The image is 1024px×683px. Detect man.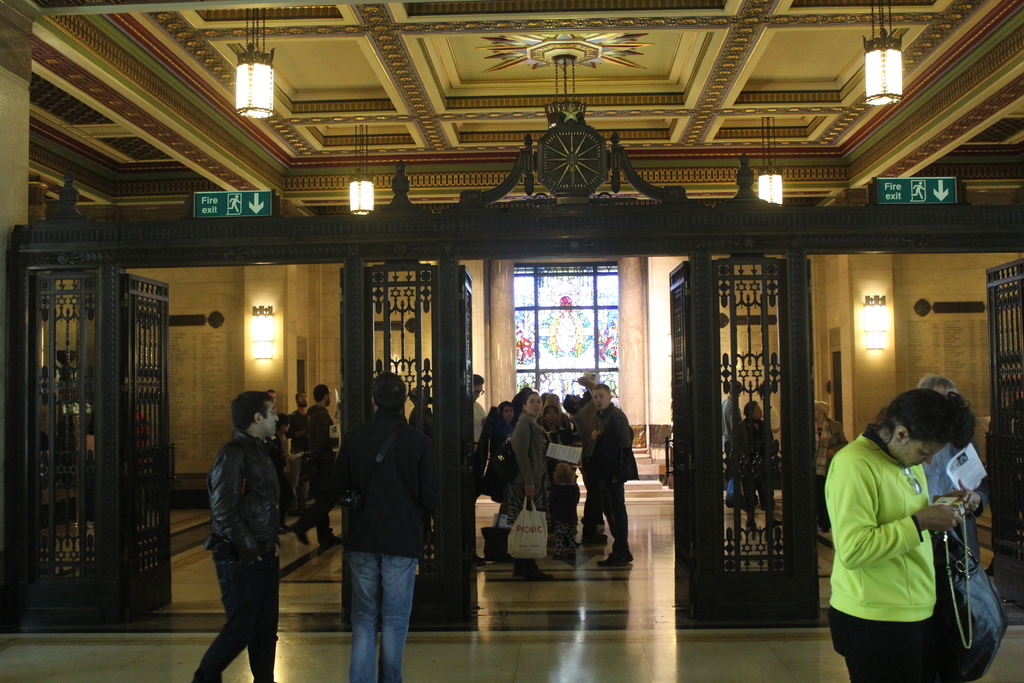
Detection: <box>719,372,751,504</box>.
